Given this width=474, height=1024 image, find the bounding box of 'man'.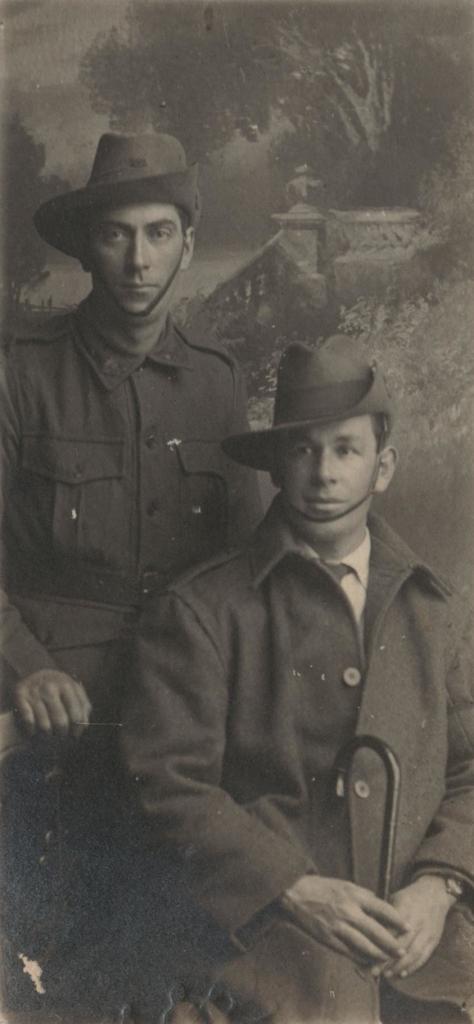
{"x1": 120, "y1": 327, "x2": 469, "y2": 994}.
